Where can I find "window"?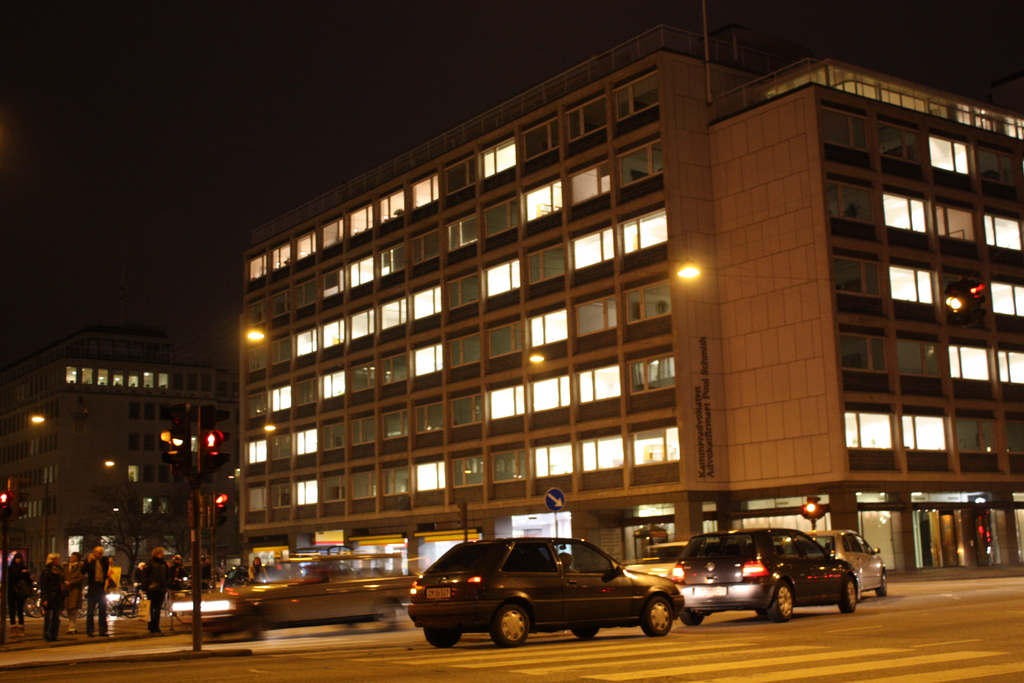
You can find it at (609, 69, 656, 120).
